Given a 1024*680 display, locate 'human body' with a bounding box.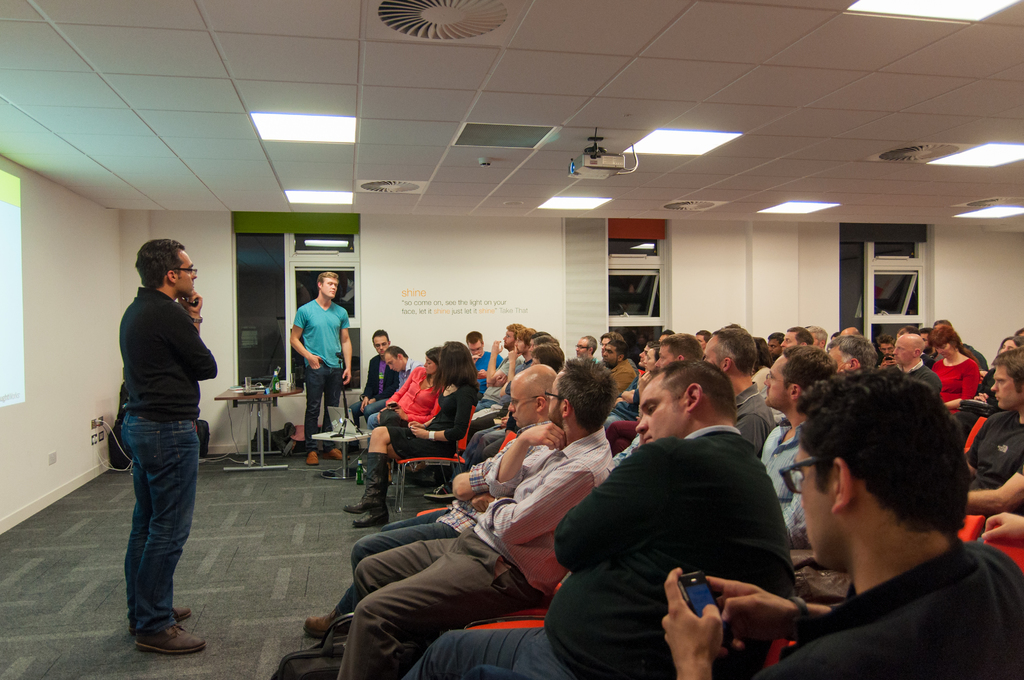
Located: {"left": 106, "top": 238, "right": 215, "bottom": 667}.
